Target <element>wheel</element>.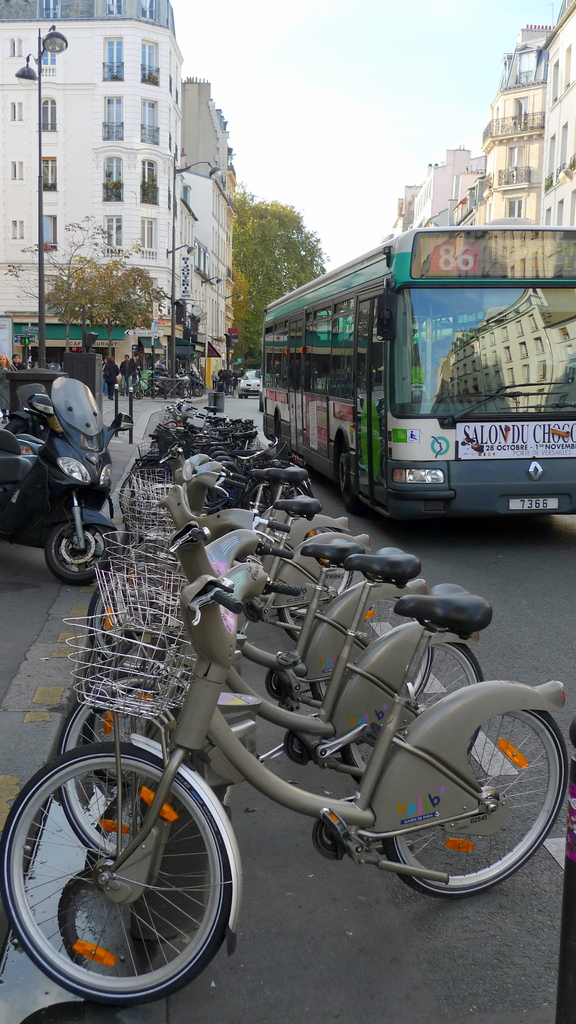
Target region: rect(290, 571, 365, 639).
